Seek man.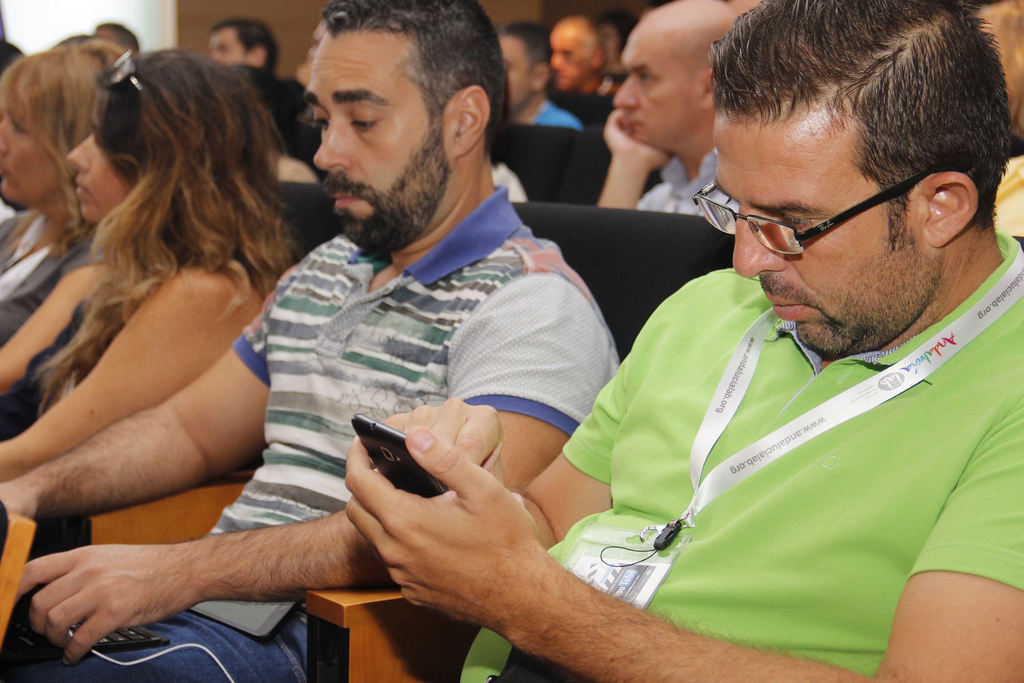
94/19/141/54.
